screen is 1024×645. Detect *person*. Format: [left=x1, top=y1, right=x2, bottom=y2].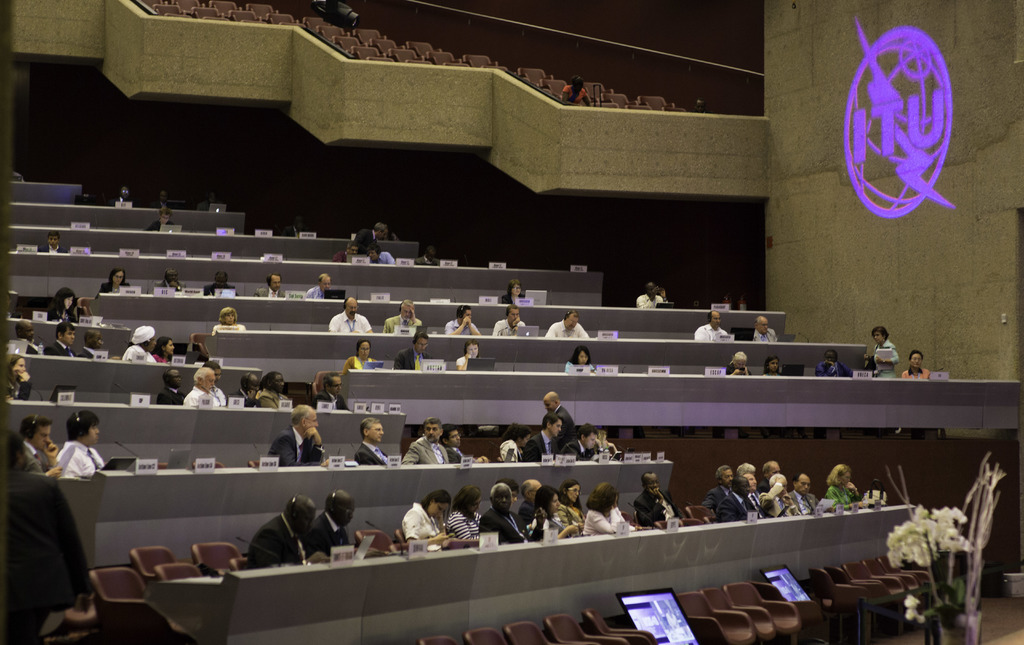
[left=385, top=298, right=426, bottom=333].
